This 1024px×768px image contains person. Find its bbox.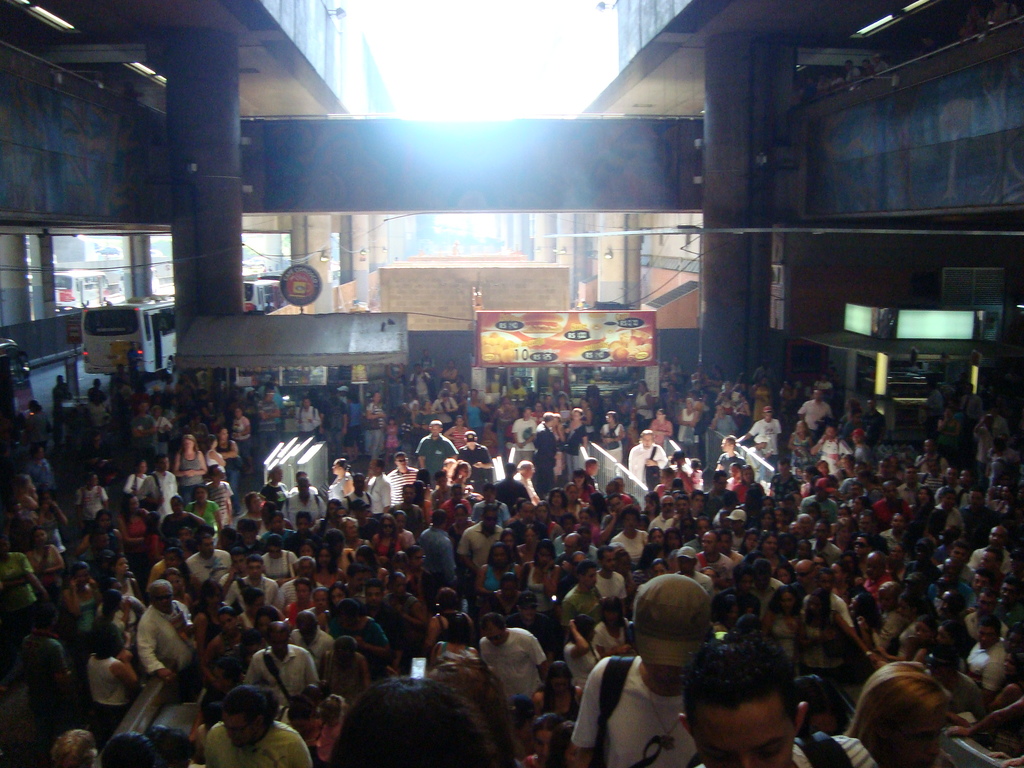
601:550:630:604.
